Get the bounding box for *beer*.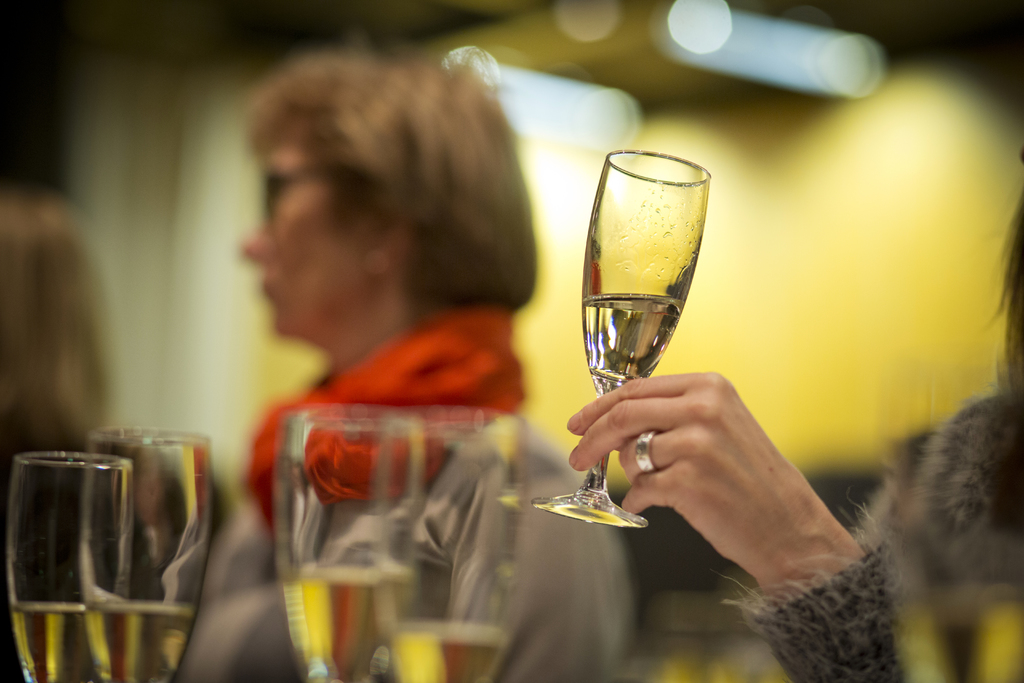
76:600:199:682.
